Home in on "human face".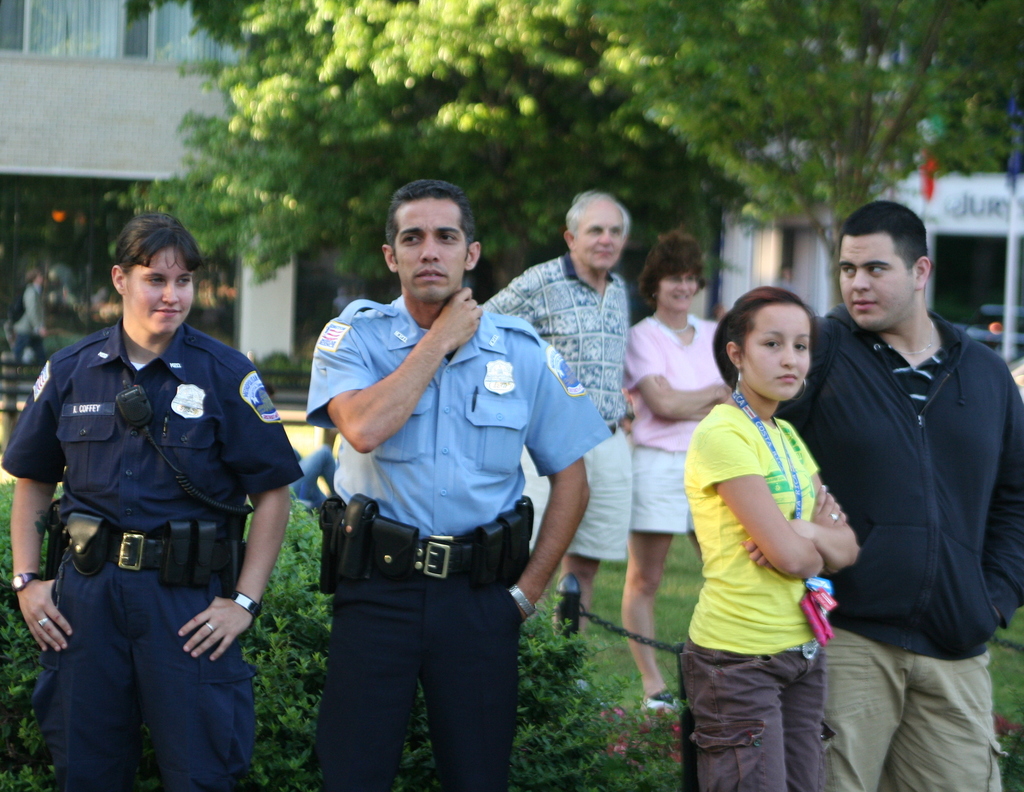
Homed in at rect(748, 309, 816, 401).
